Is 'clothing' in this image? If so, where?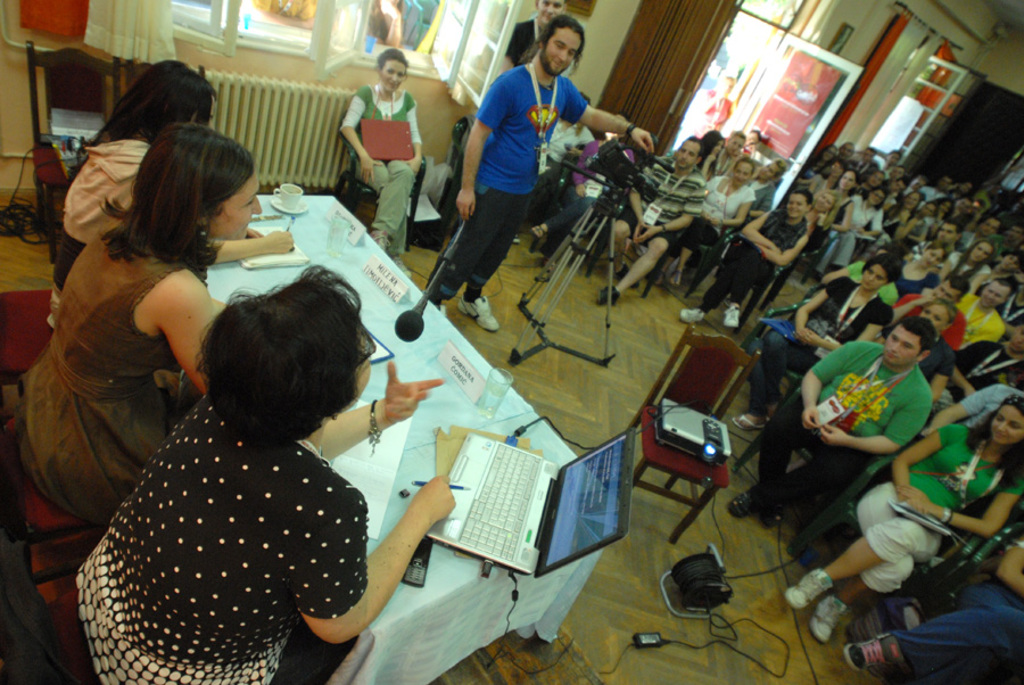
Yes, at select_region(17, 220, 212, 544).
